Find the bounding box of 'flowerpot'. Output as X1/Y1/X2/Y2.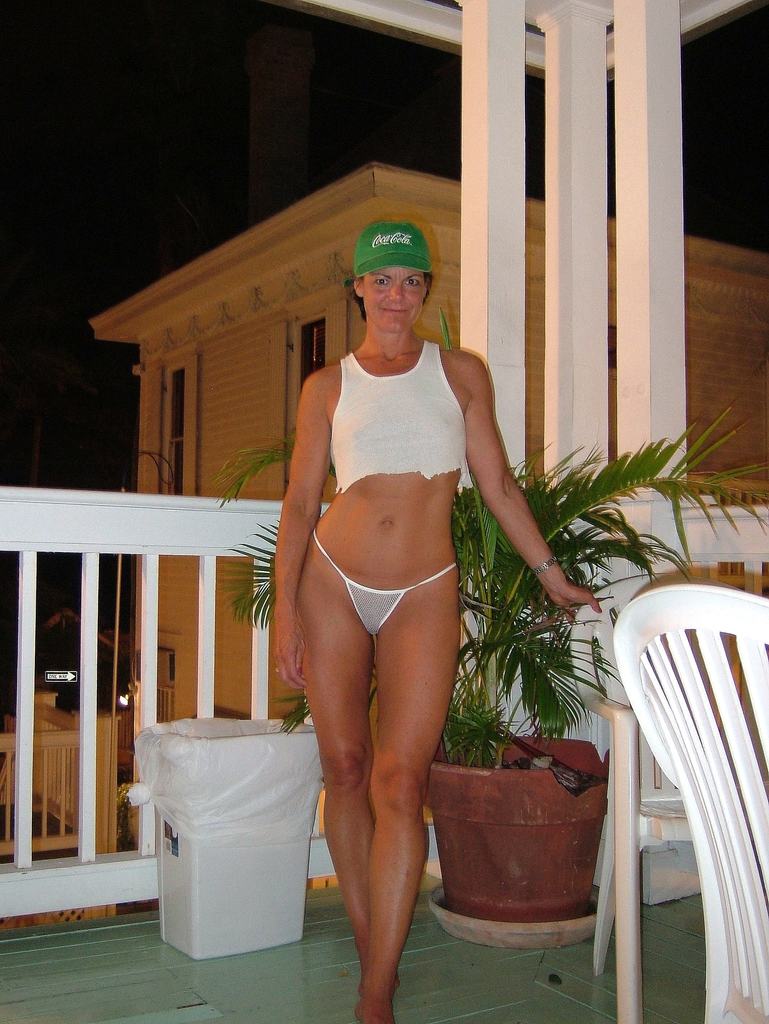
429/701/624/940.
